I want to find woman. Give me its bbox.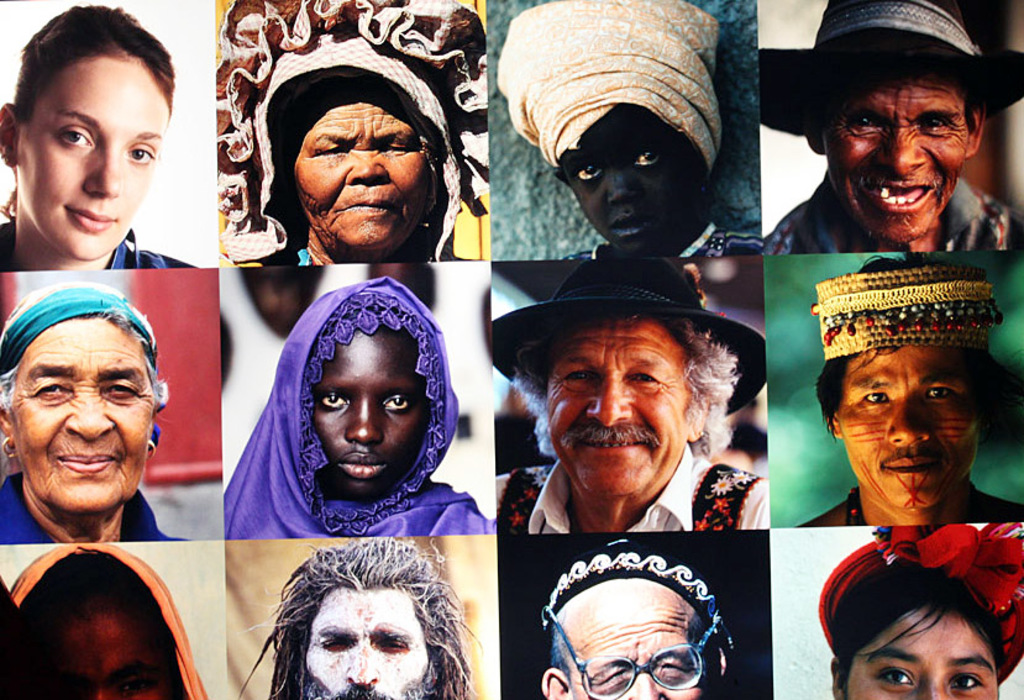
224/279/497/537.
